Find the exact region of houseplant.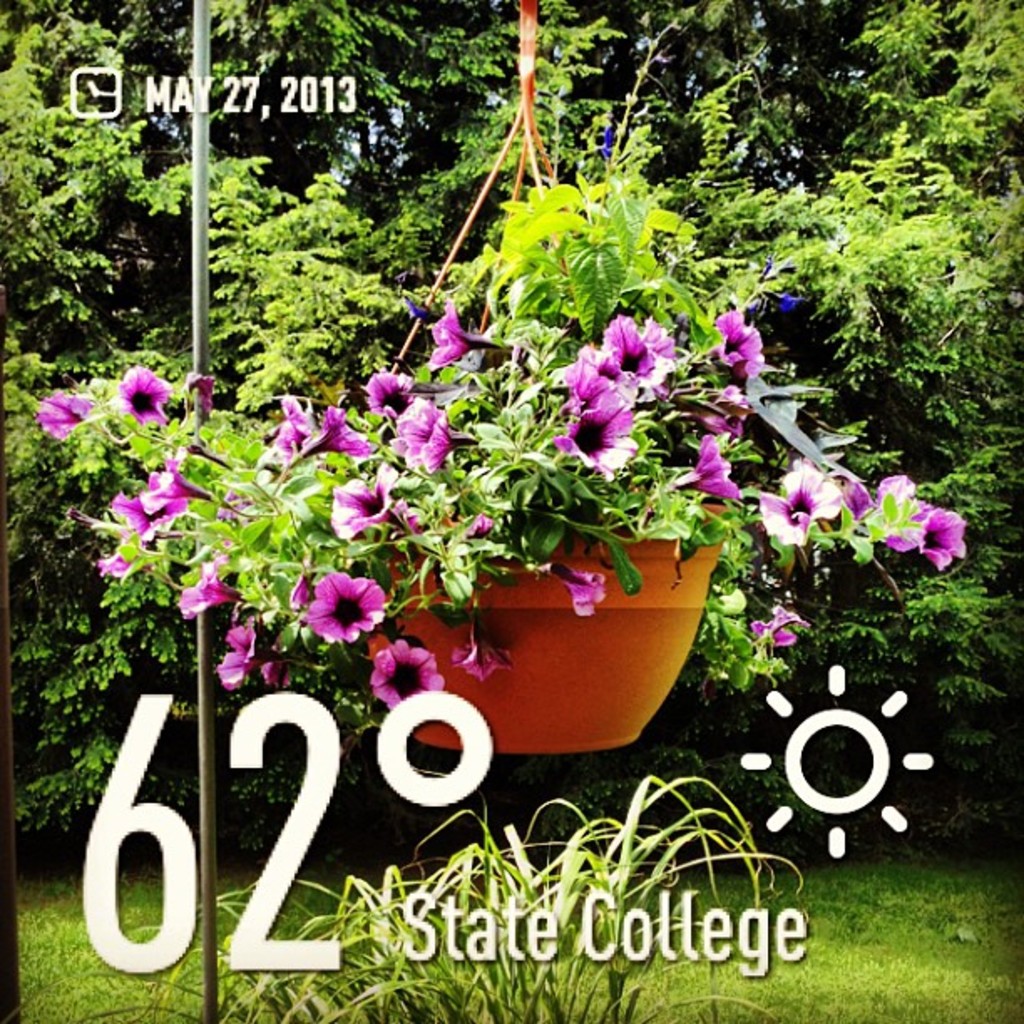
Exact region: {"x1": 33, "y1": 0, "x2": 977, "y2": 758}.
